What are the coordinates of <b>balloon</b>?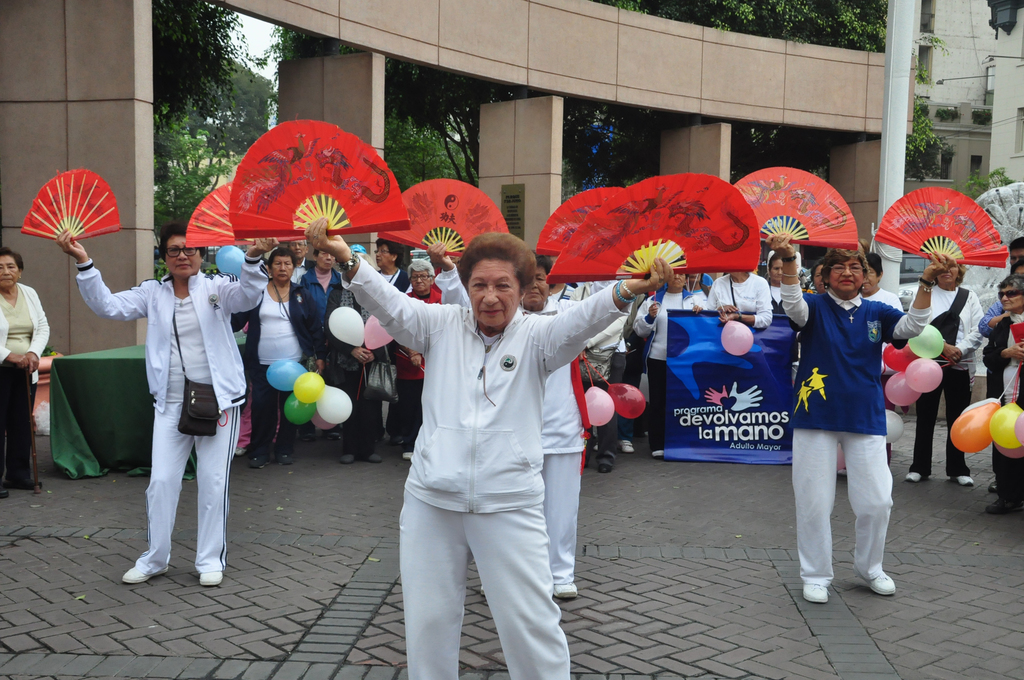
l=285, t=394, r=315, b=427.
